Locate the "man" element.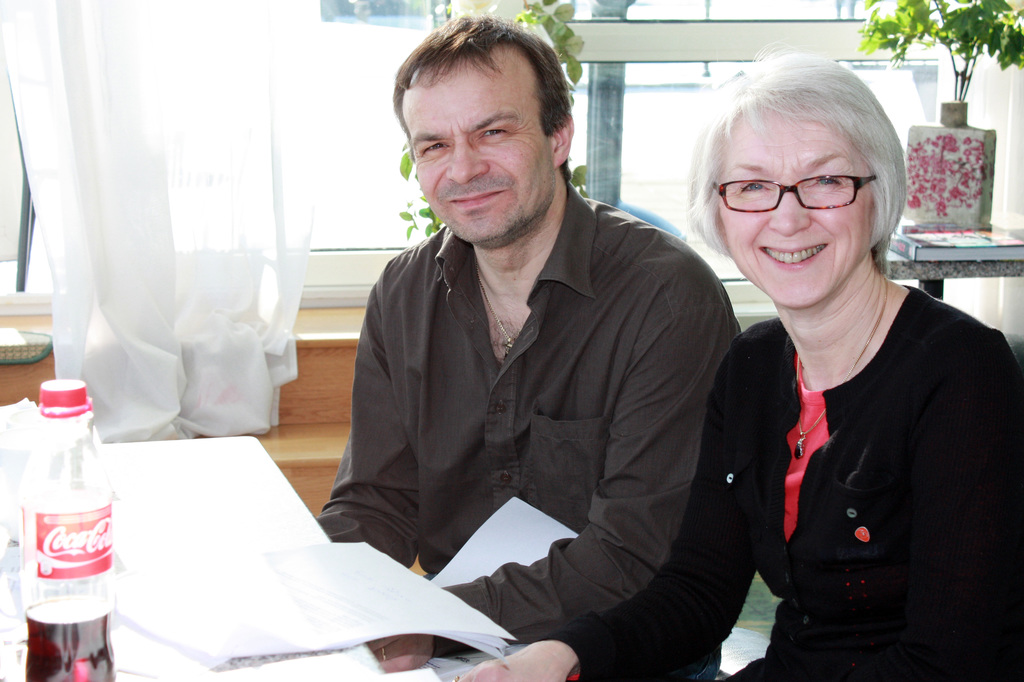
Element bbox: select_region(291, 49, 753, 681).
